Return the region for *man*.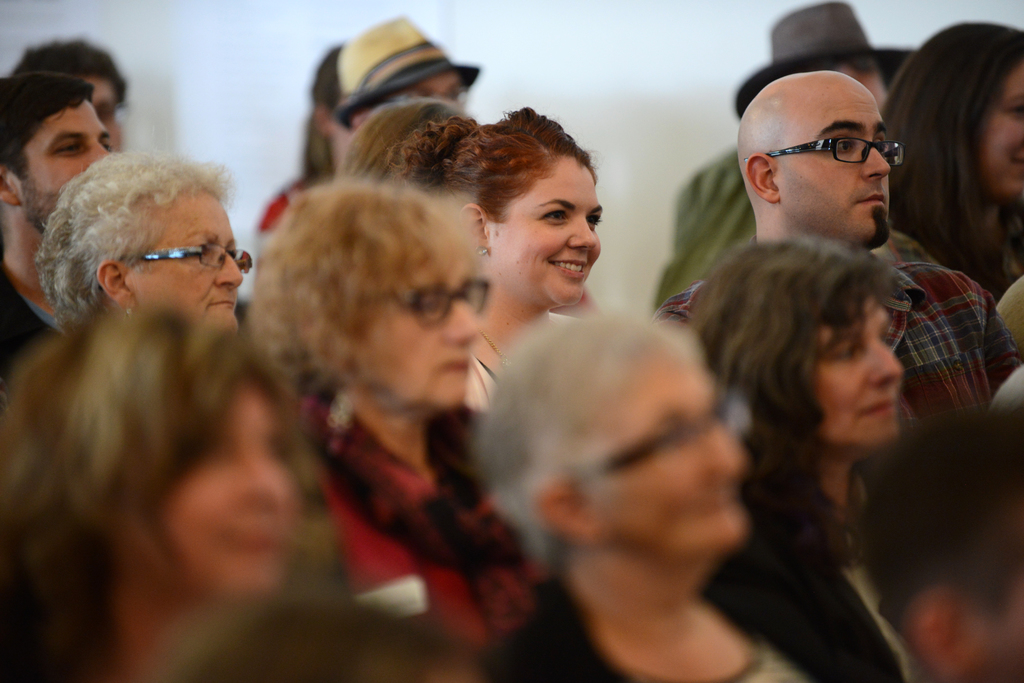
[644,0,918,308].
